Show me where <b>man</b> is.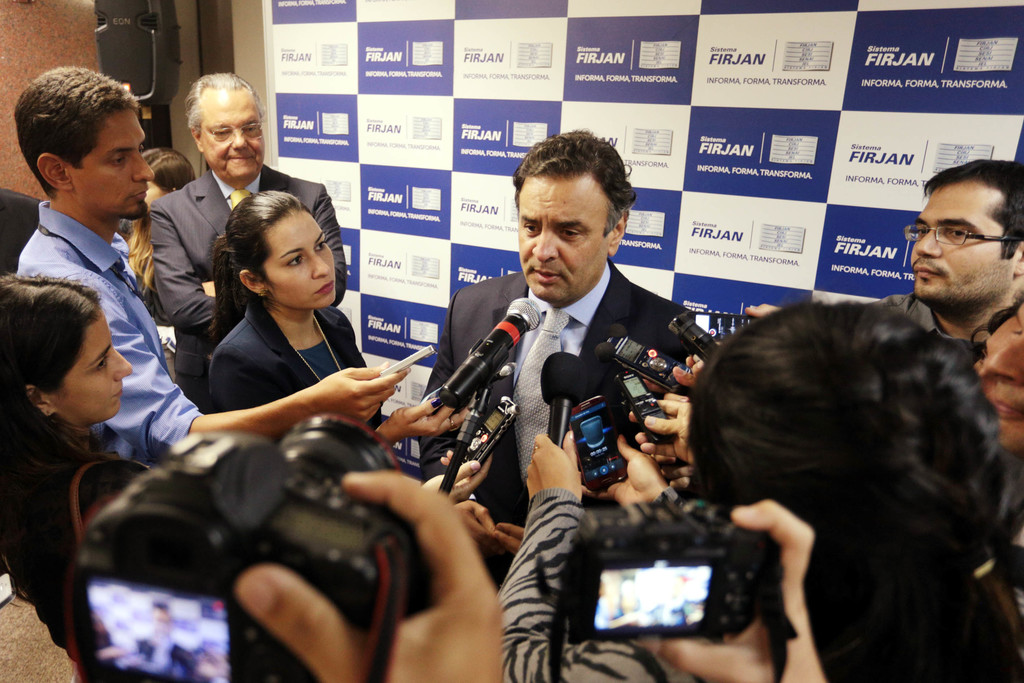
<b>man</b> is at [420,120,719,589].
